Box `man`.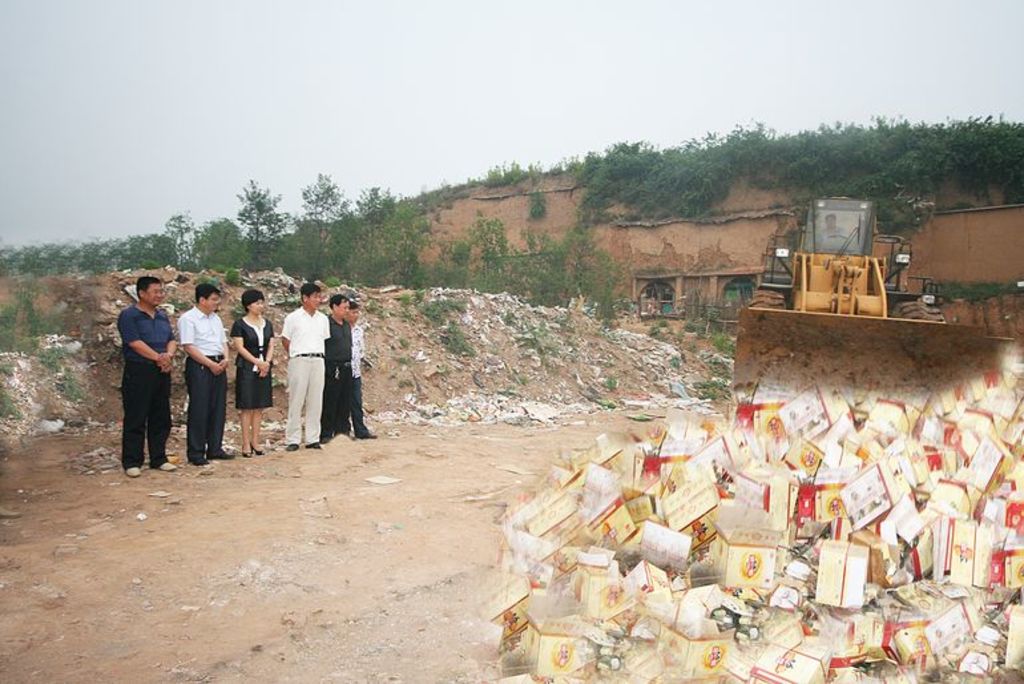
(279,286,331,452).
